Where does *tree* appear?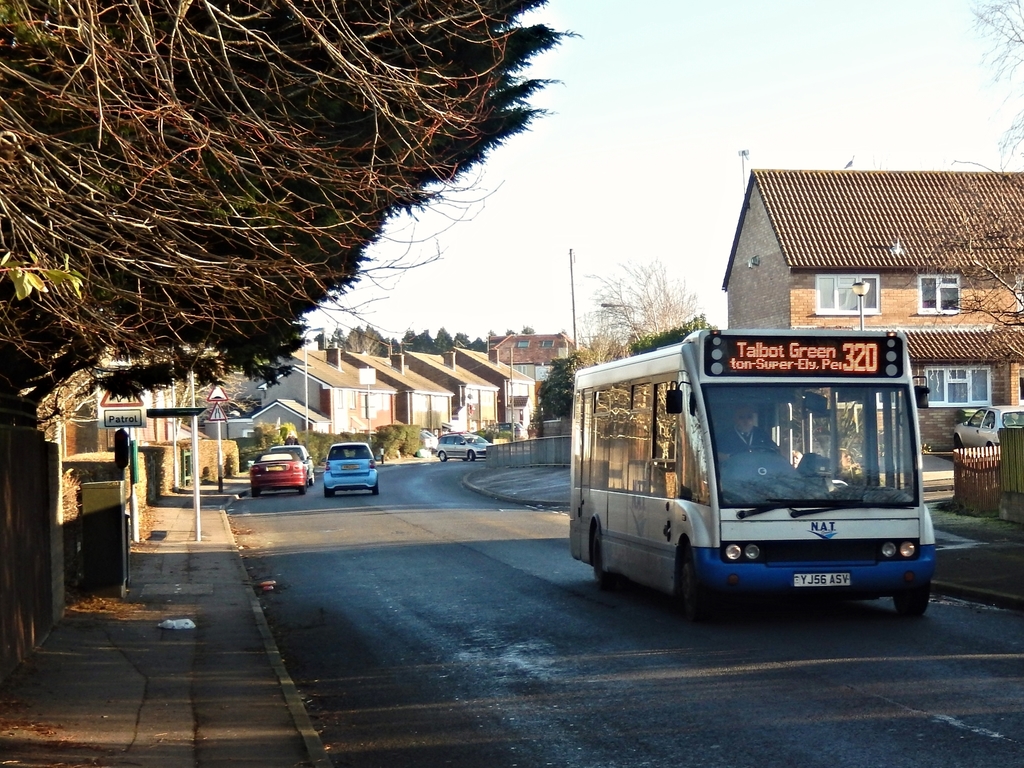
Appears at 916,0,1023,326.
